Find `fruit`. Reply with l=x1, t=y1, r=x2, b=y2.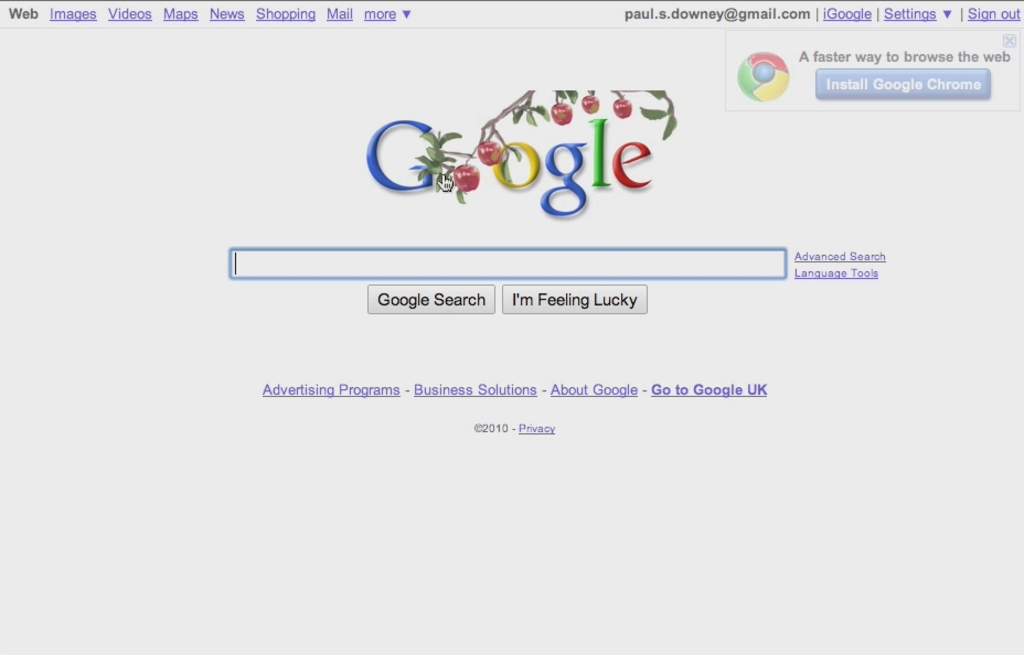
l=553, t=101, r=573, b=124.
